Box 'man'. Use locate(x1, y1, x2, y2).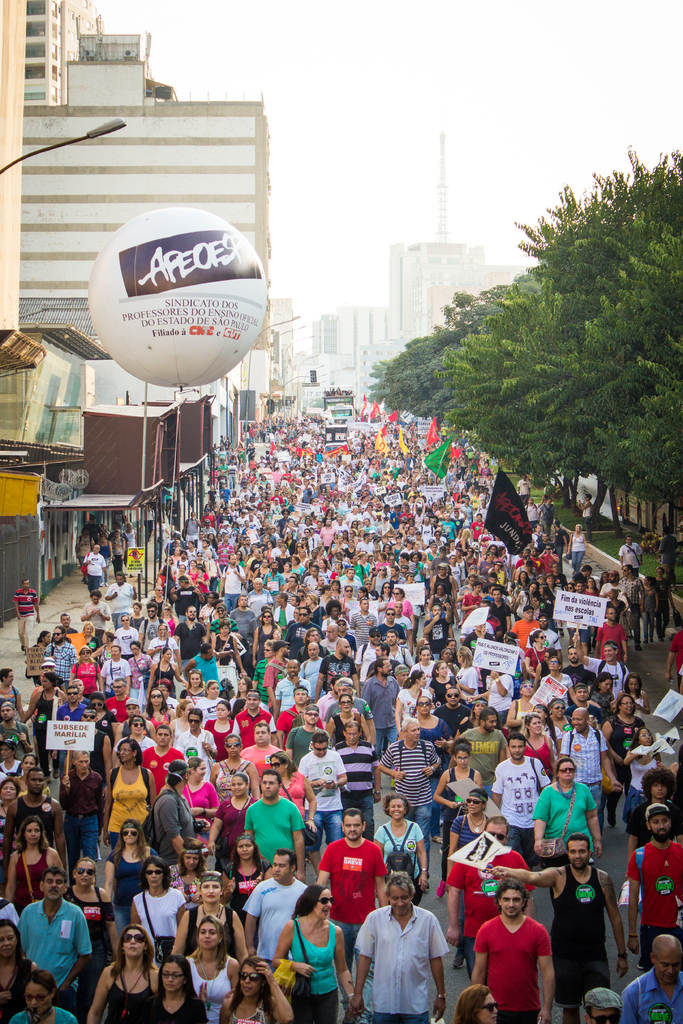
locate(455, 534, 466, 551).
